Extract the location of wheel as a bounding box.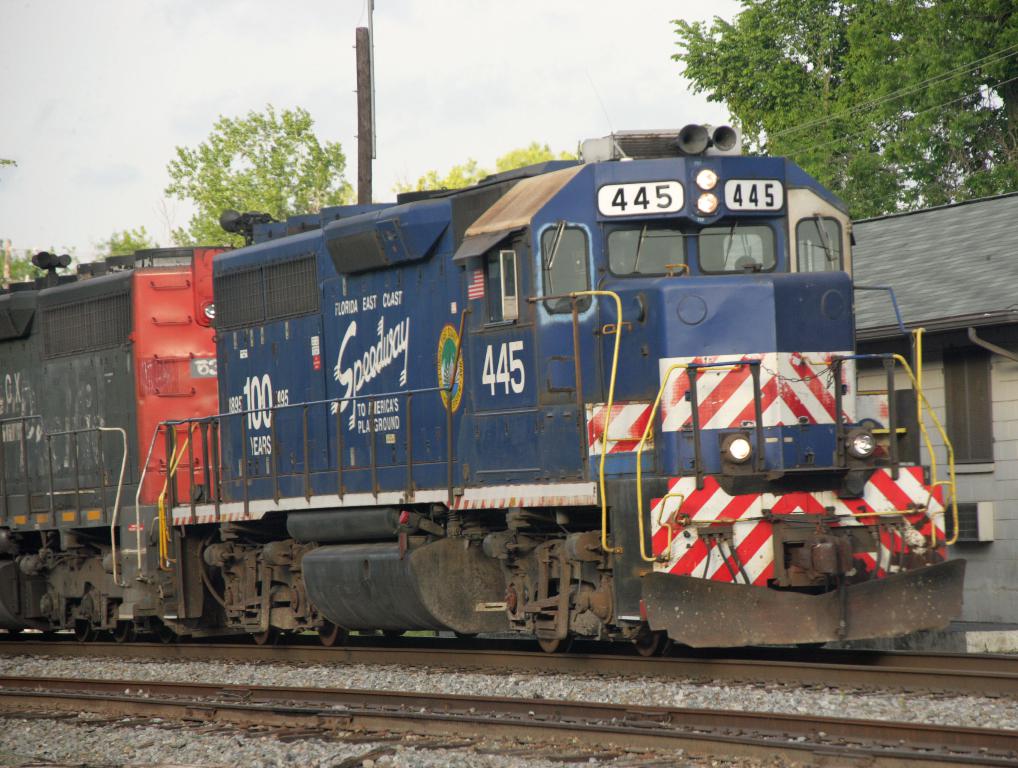
crop(311, 618, 349, 646).
